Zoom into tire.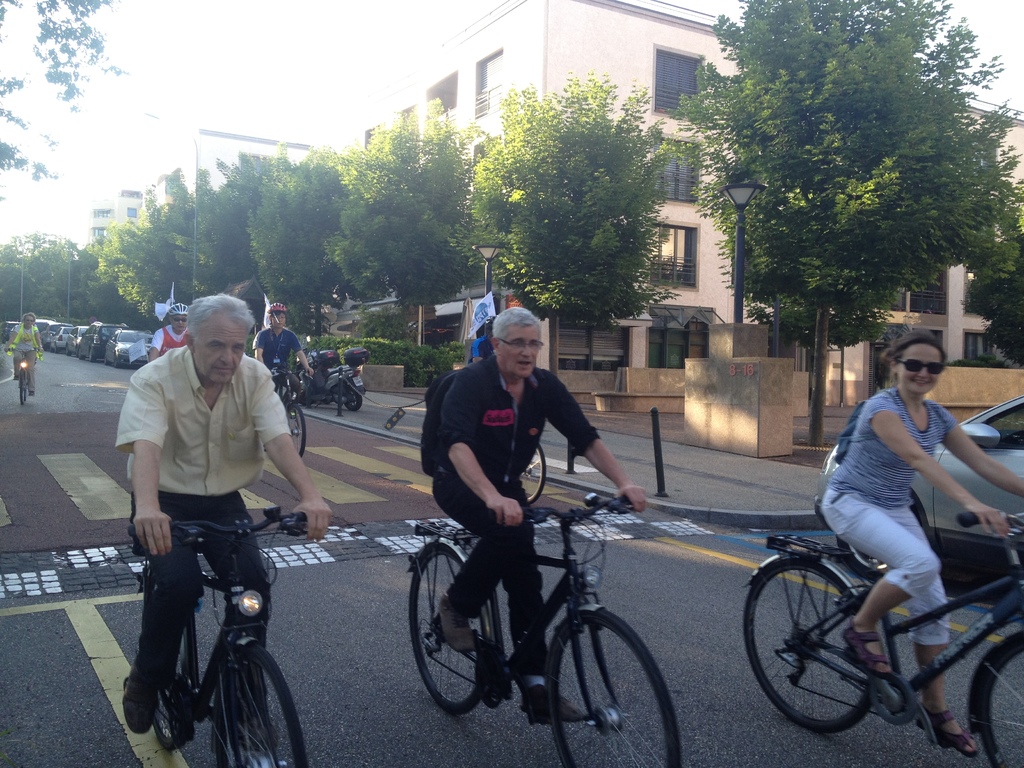
Zoom target: 547 606 682 767.
